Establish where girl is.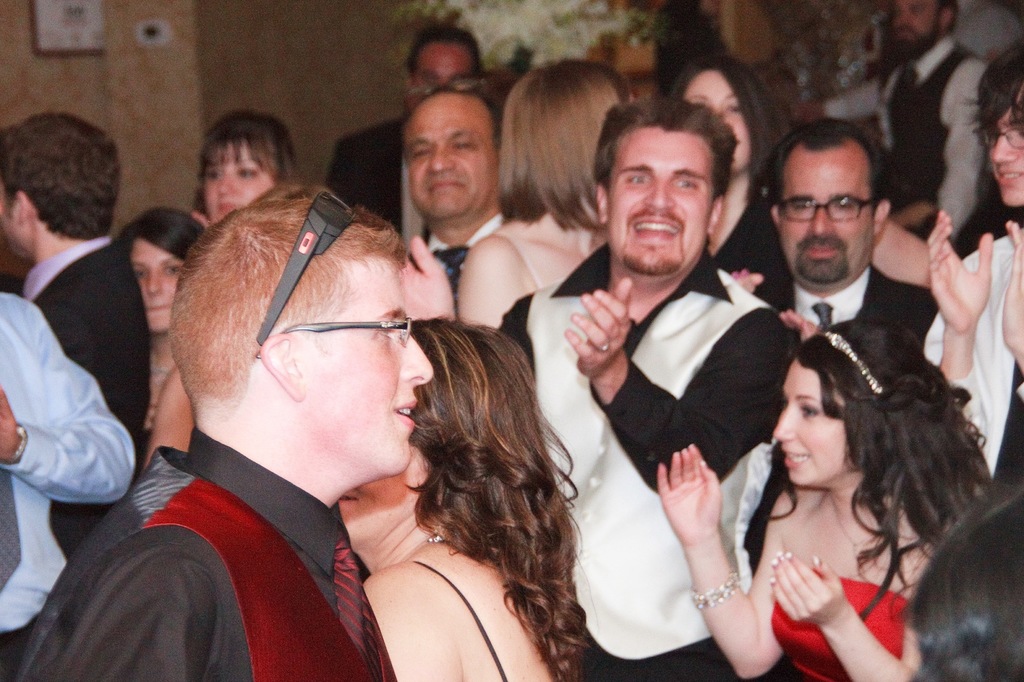
Established at select_region(184, 111, 305, 235).
